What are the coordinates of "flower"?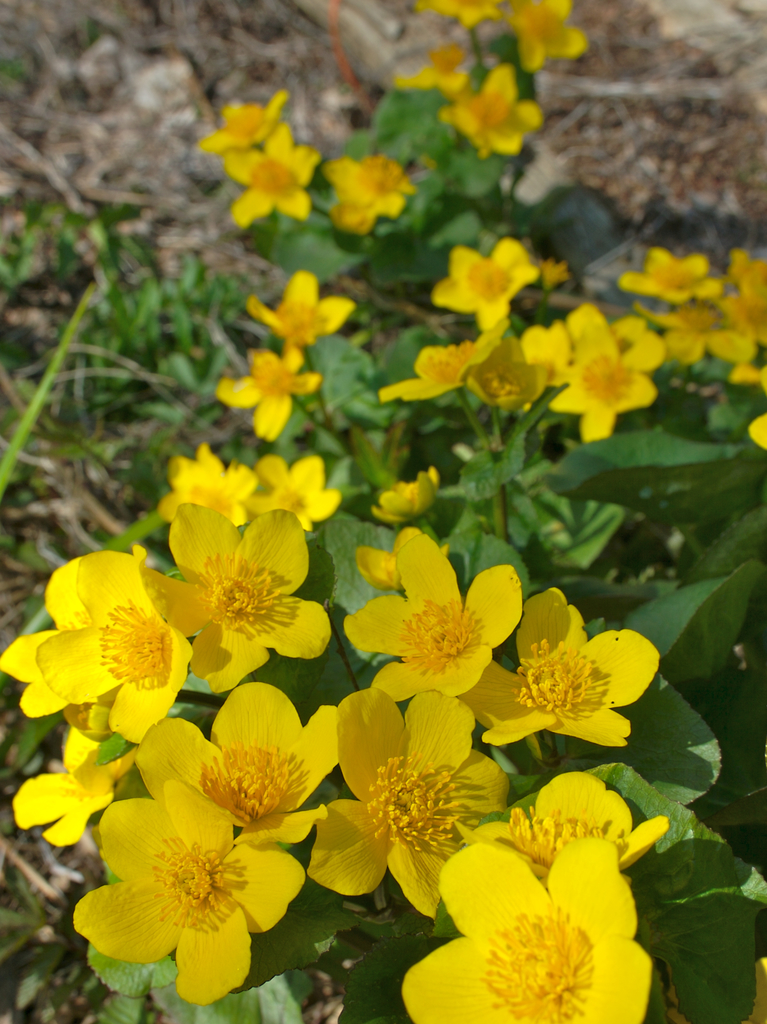
[325,152,423,234].
